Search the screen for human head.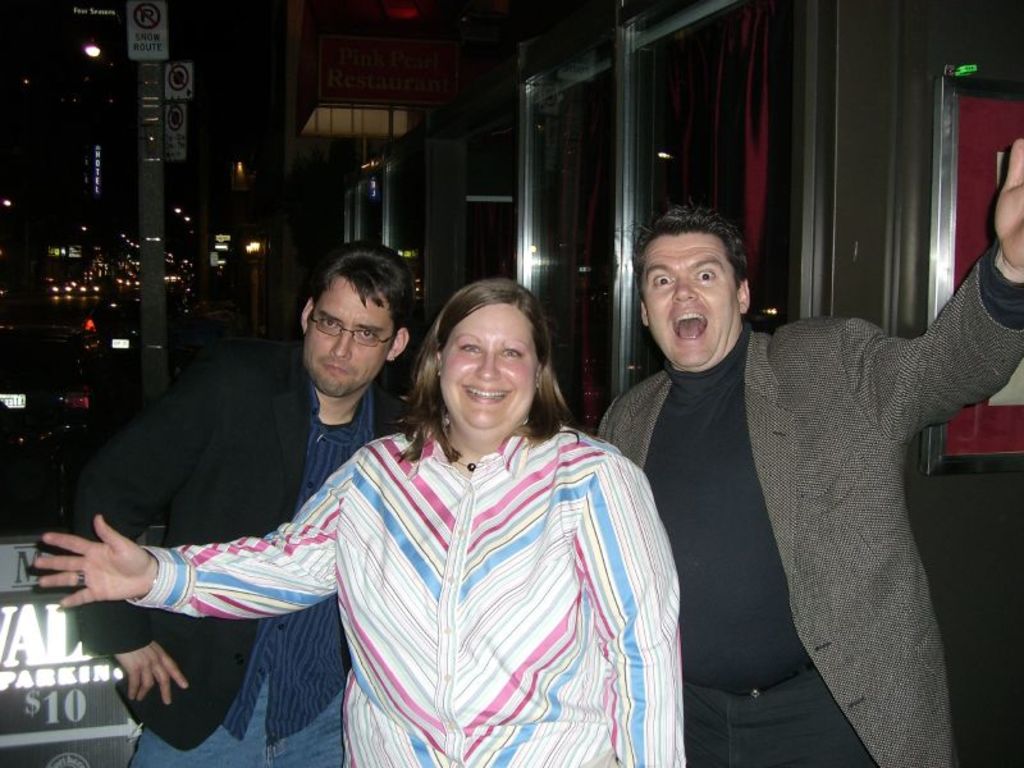
Found at rect(430, 280, 559, 434).
